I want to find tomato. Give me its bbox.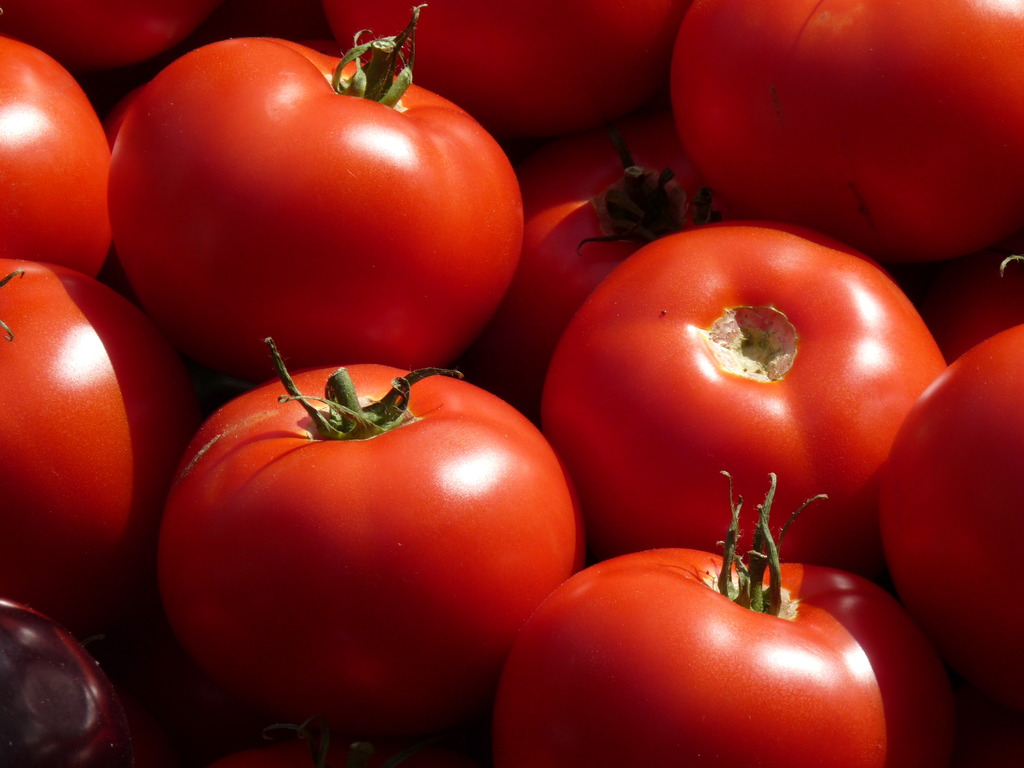
[876,321,1023,701].
